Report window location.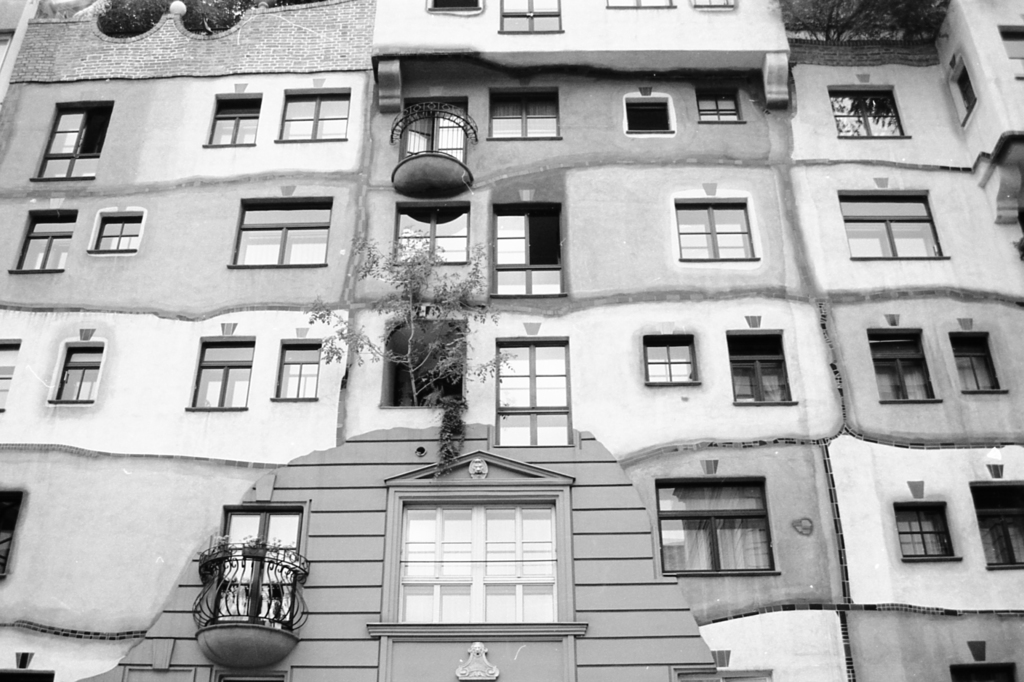
Report: 945 53 977 126.
